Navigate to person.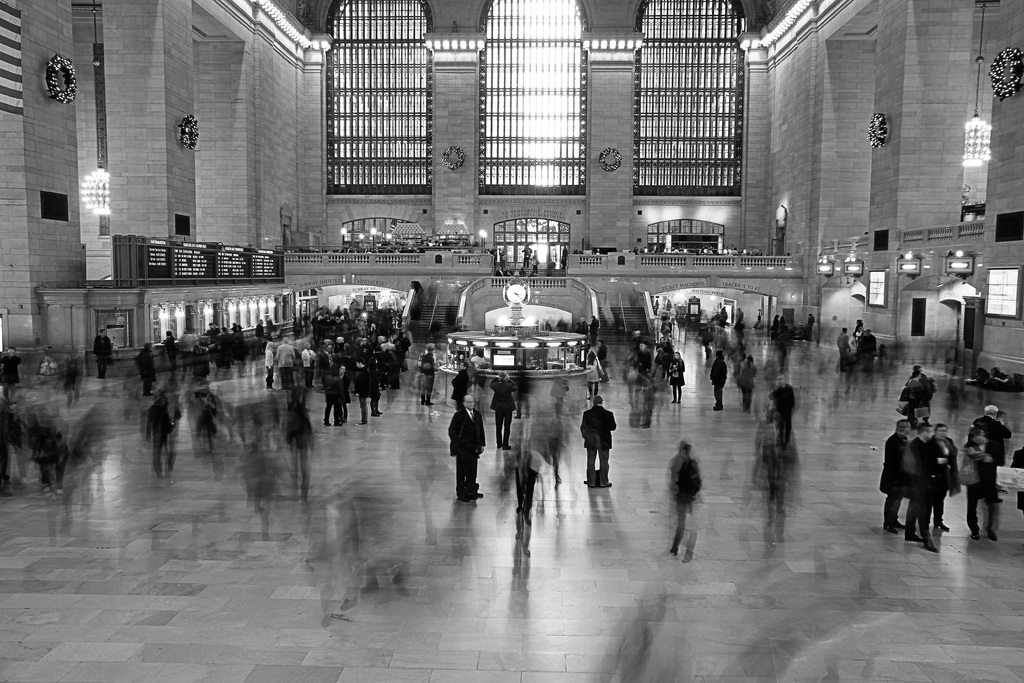
Navigation target: [667, 349, 684, 404].
